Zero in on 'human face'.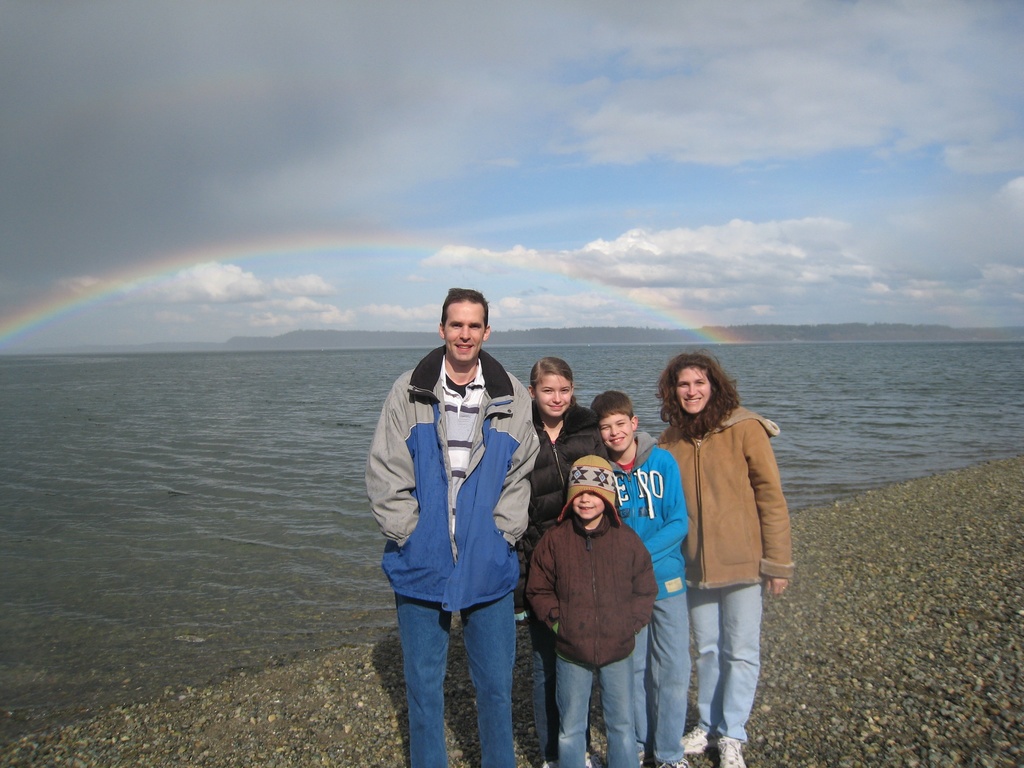
Zeroed in: (533, 372, 568, 415).
